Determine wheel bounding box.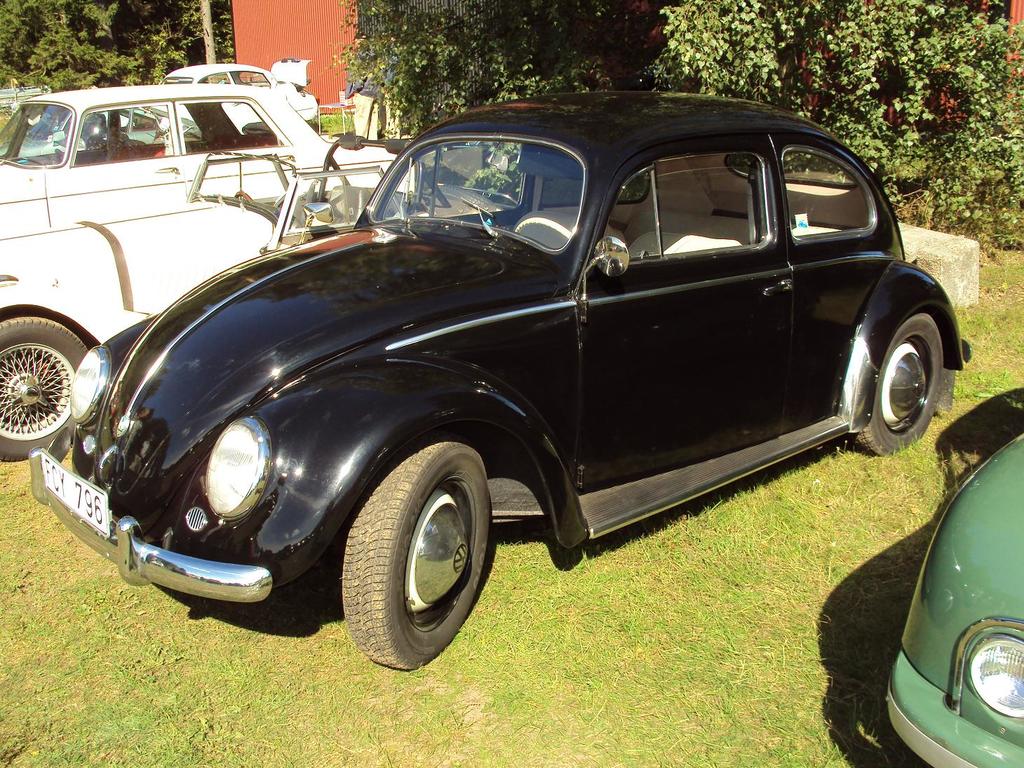
Determined: x1=130, y1=117, x2=142, y2=130.
